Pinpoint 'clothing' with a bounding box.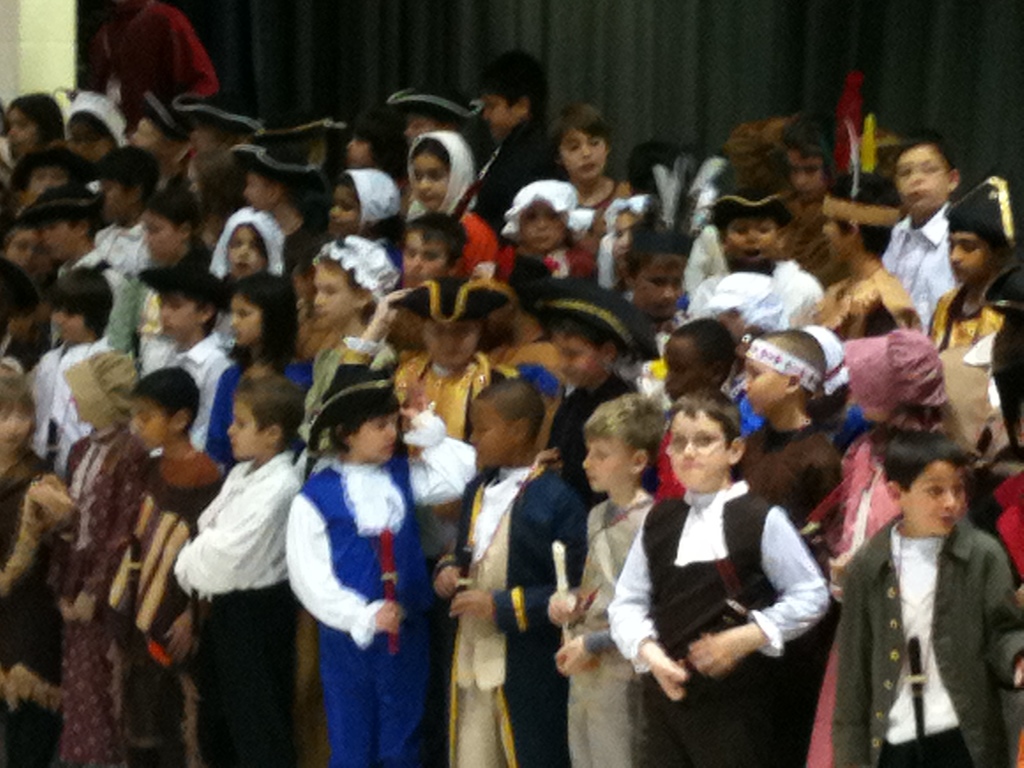
bbox(108, 2, 219, 104).
